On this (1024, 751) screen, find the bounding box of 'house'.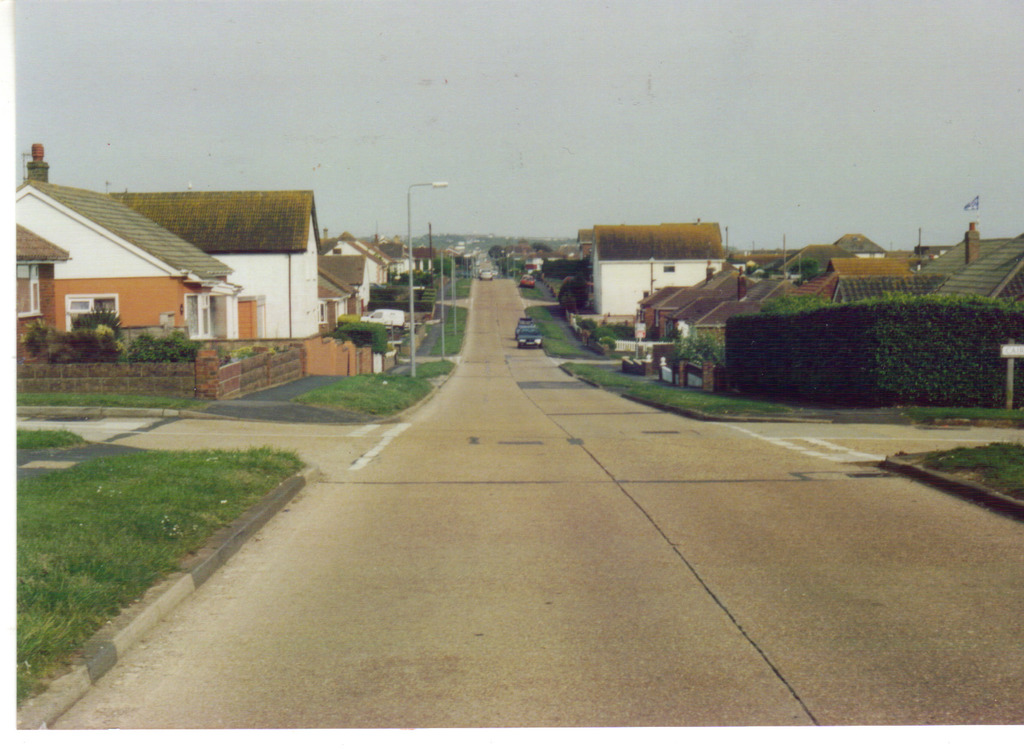
Bounding box: [left=115, top=183, right=320, bottom=353].
